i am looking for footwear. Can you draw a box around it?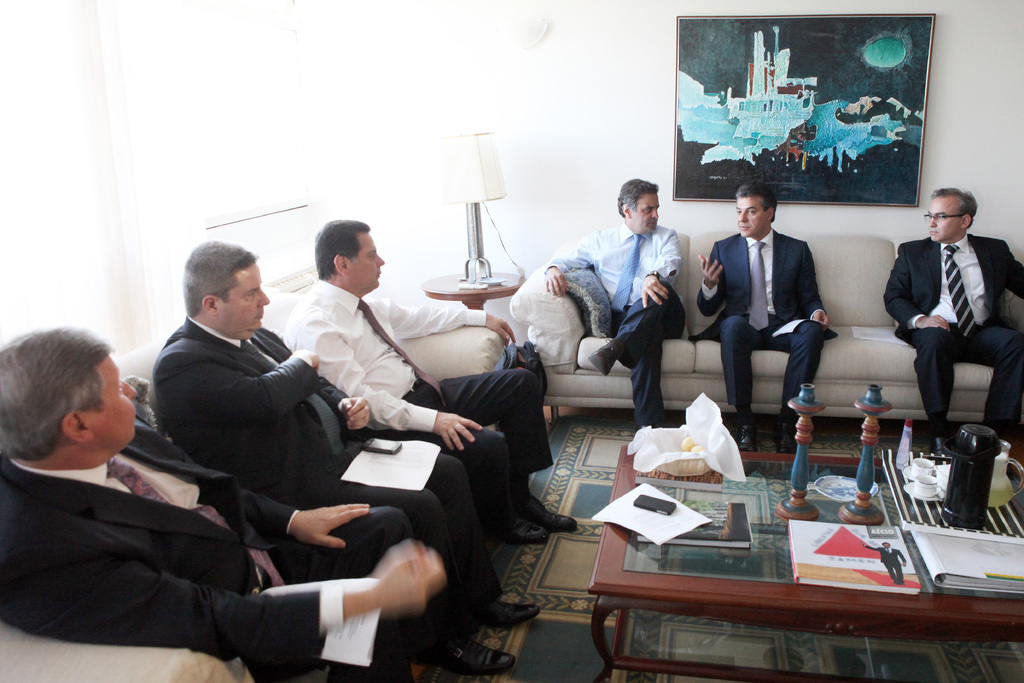
Sure, the bounding box is <bbox>501, 514, 550, 542</bbox>.
